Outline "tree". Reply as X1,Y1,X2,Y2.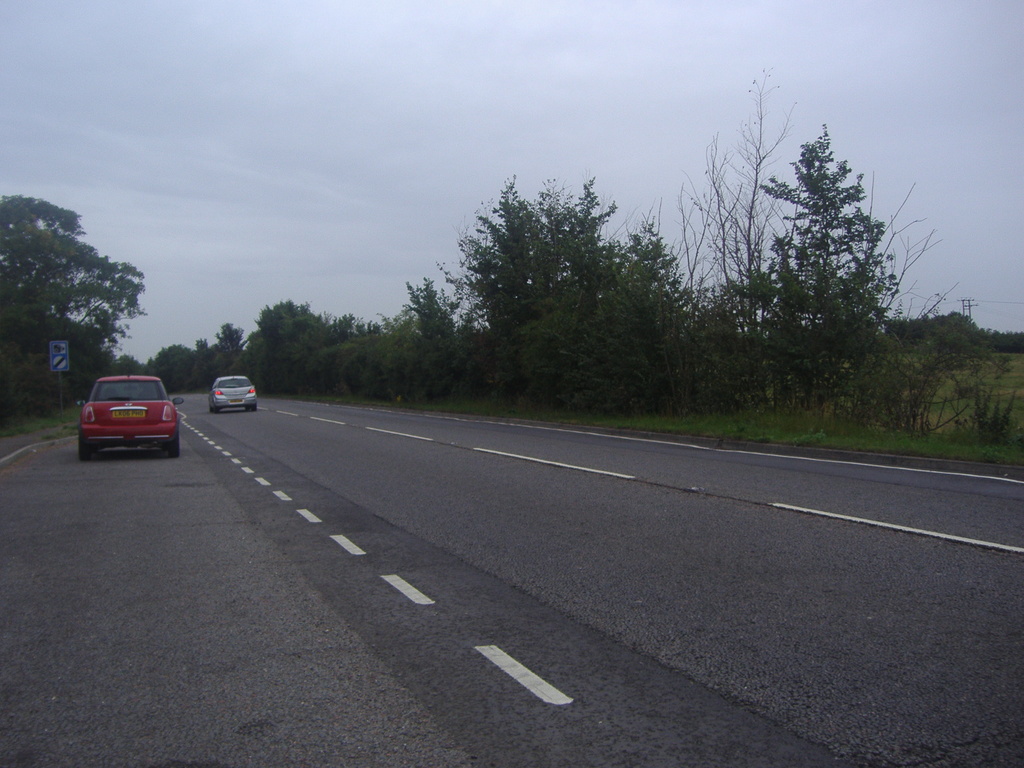
179,339,214,394.
